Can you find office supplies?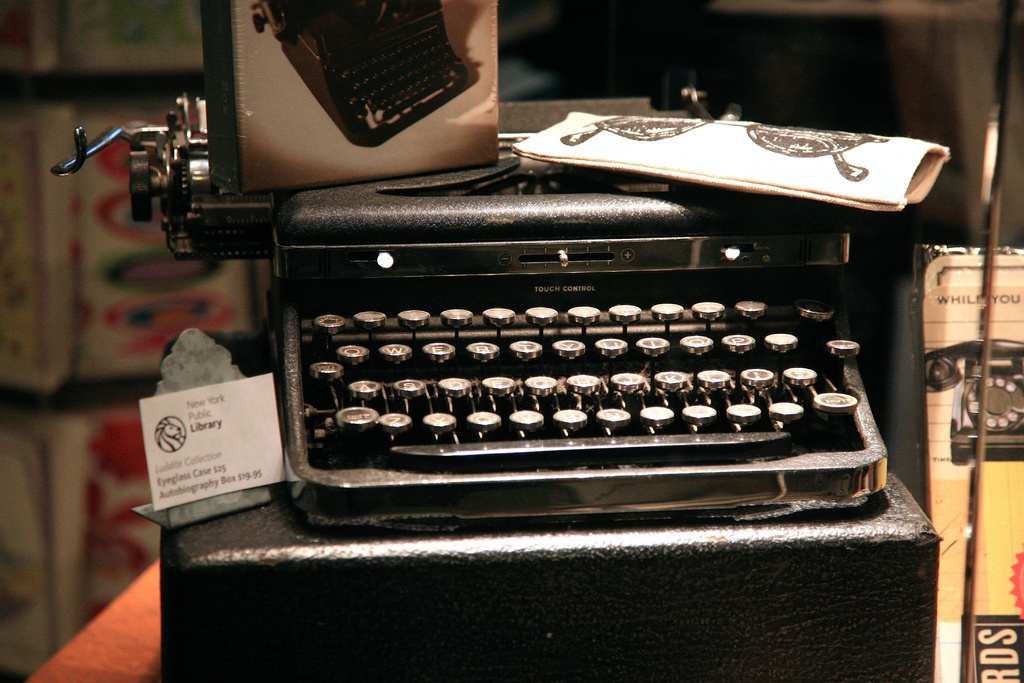
Yes, bounding box: x1=54 y1=97 x2=889 y2=517.
